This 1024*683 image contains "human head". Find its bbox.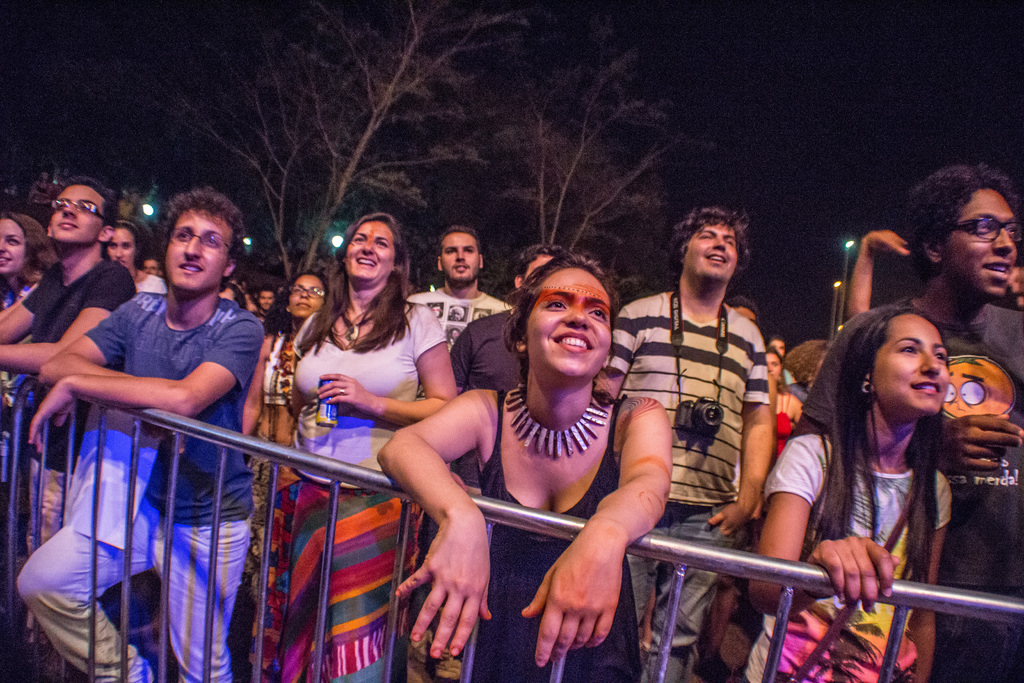
detection(767, 334, 785, 352).
